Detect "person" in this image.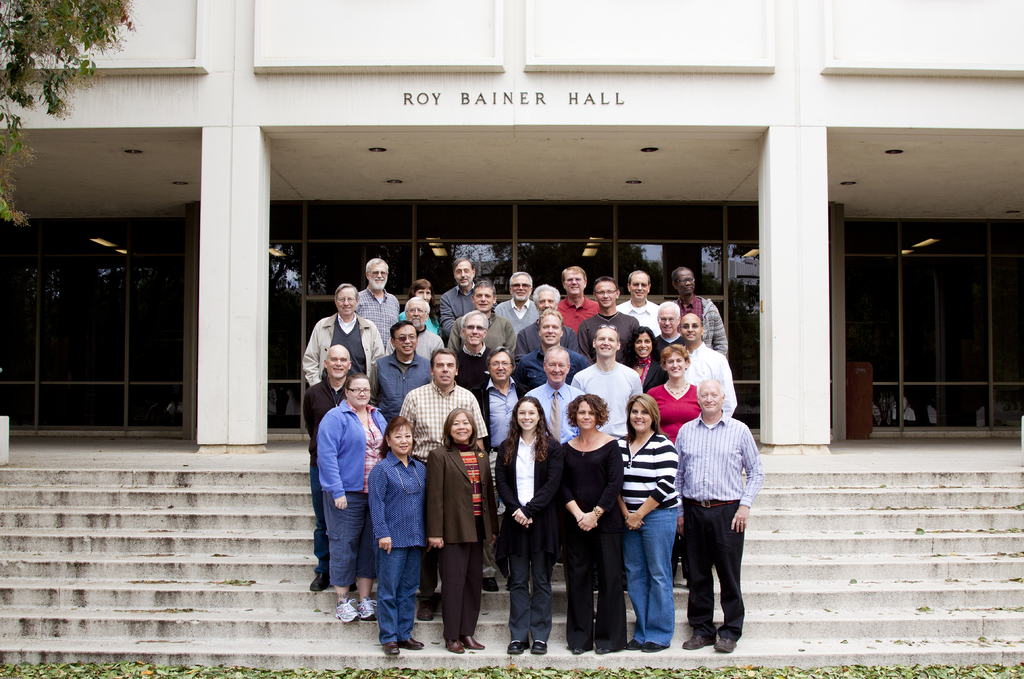
Detection: crop(481, 350, 516, 445).
